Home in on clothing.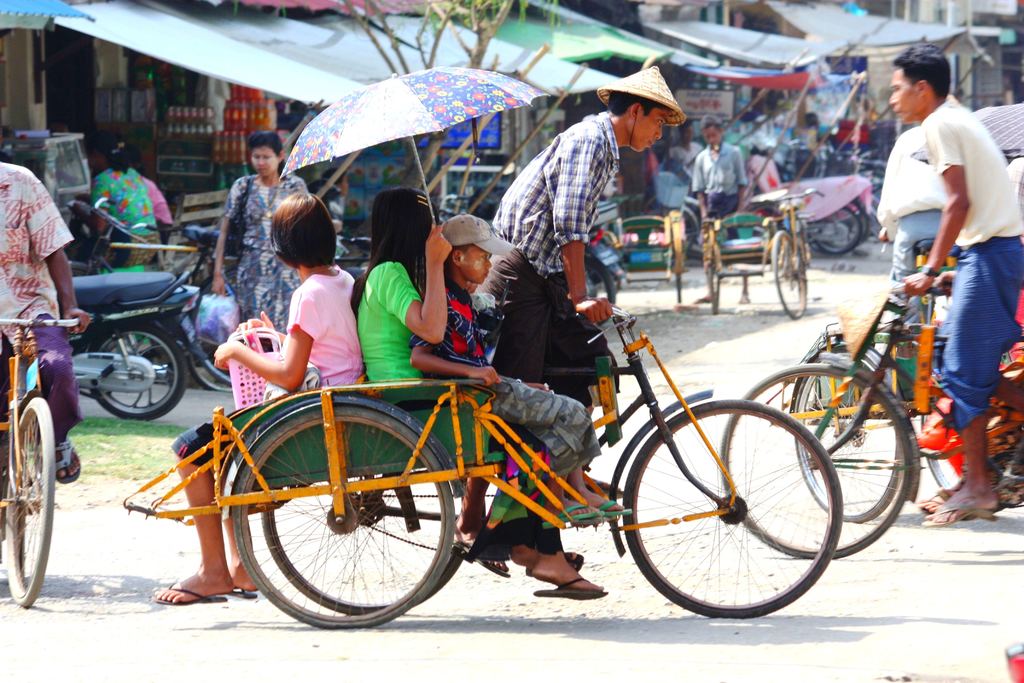
Homed in at bbox=(76, 162, 159, 238).
